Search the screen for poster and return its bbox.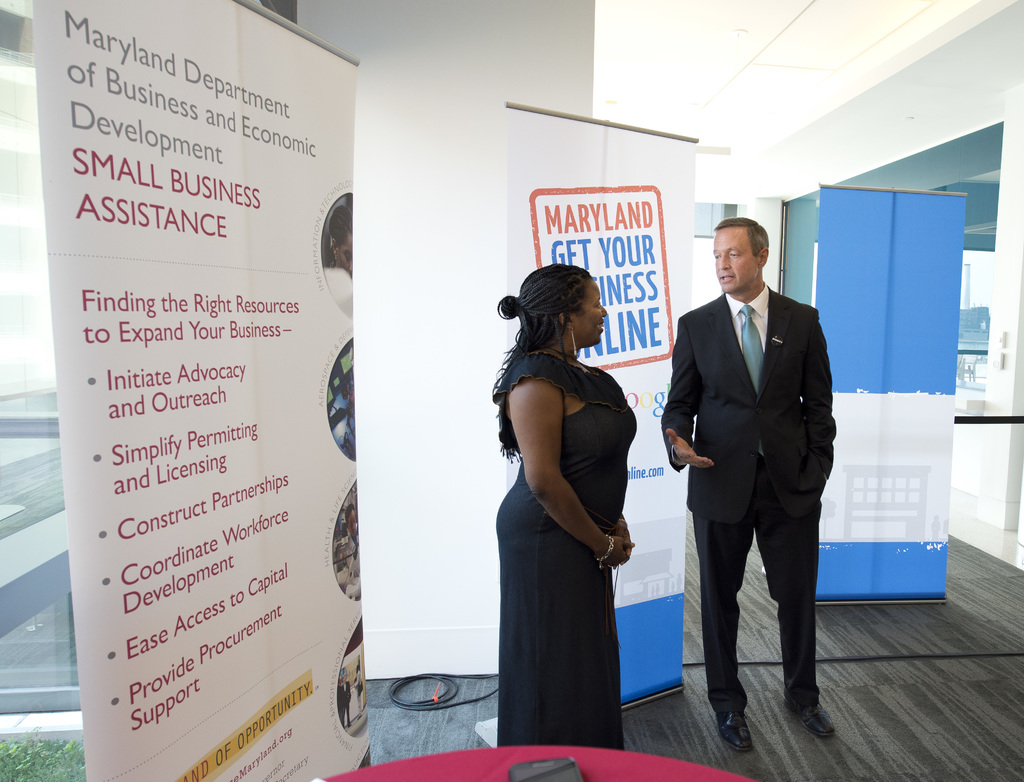
Found: <bbox>40, 1, 371, 781</bbox>.
